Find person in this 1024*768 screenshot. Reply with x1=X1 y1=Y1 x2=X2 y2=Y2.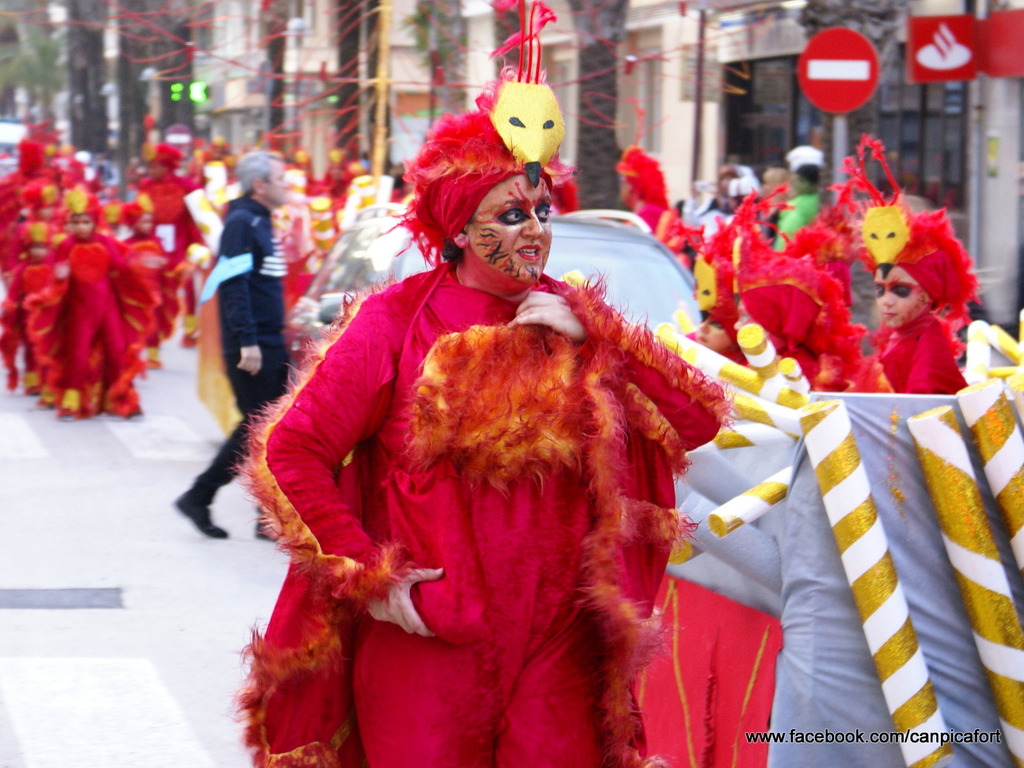
x1=243 y1=94 x2=721 y2=767.
